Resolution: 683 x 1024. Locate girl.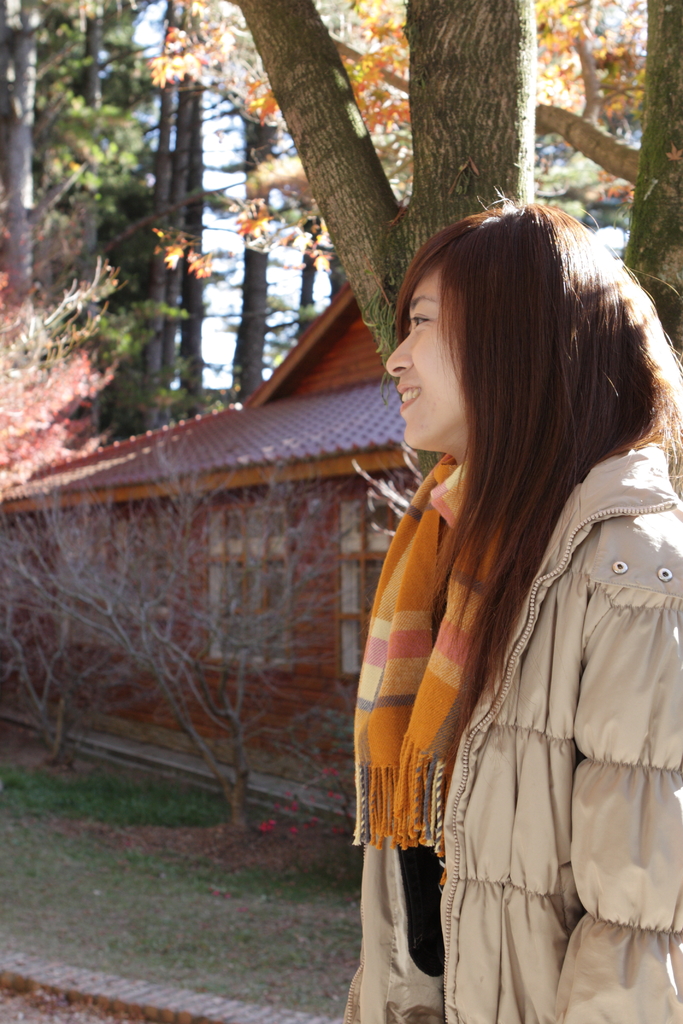
339/189/682/1023.
